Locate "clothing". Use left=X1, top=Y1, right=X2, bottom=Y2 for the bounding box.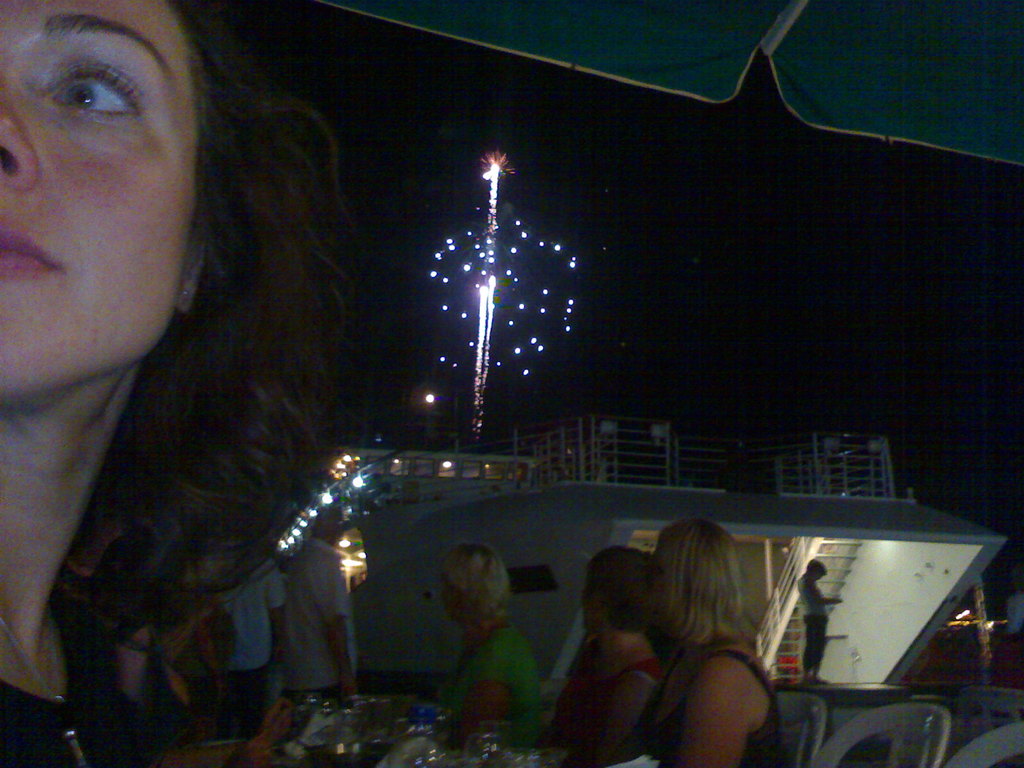
left=439, top=618, right=539, bottom=749.
